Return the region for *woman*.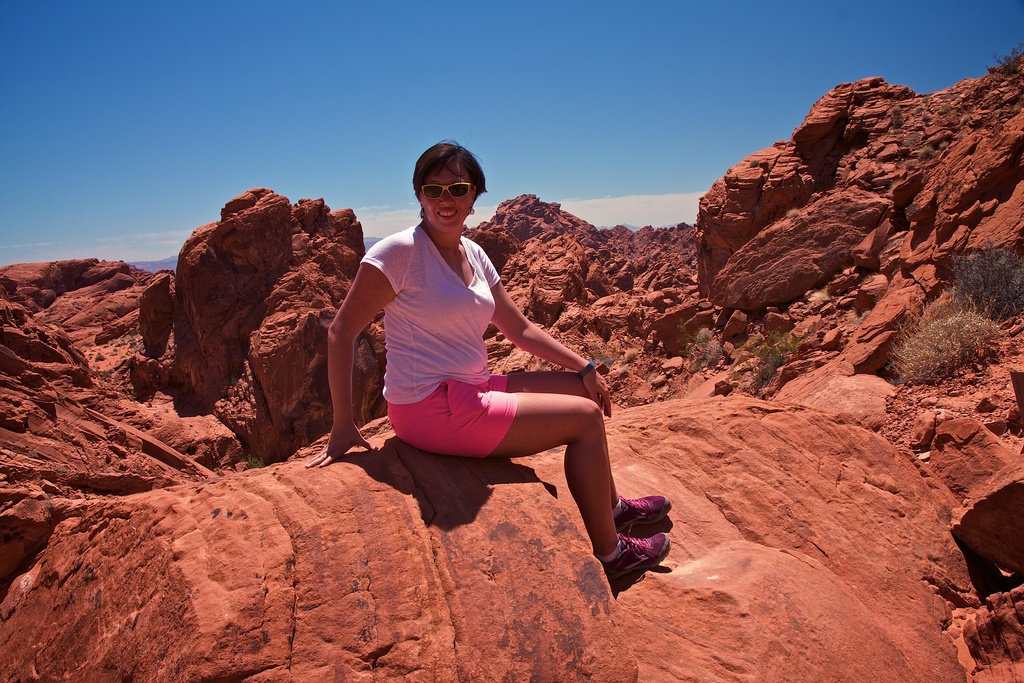
bbox=[332, 143, 625, 573].
